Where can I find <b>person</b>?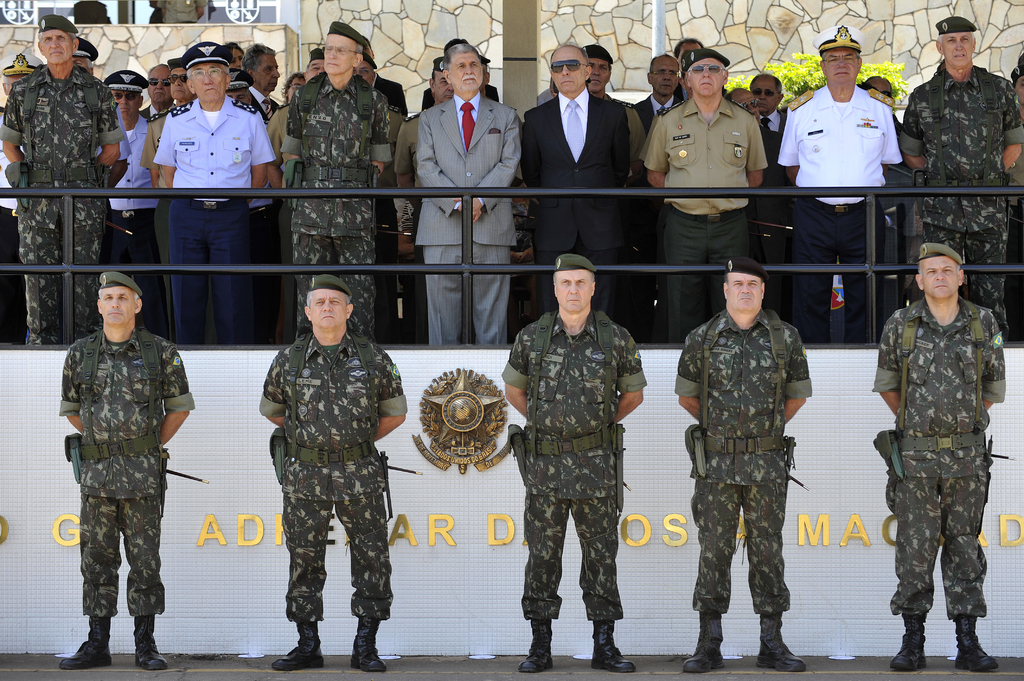
You can find it at [x1=1009, y1=51, x2=1023, y2=102].
